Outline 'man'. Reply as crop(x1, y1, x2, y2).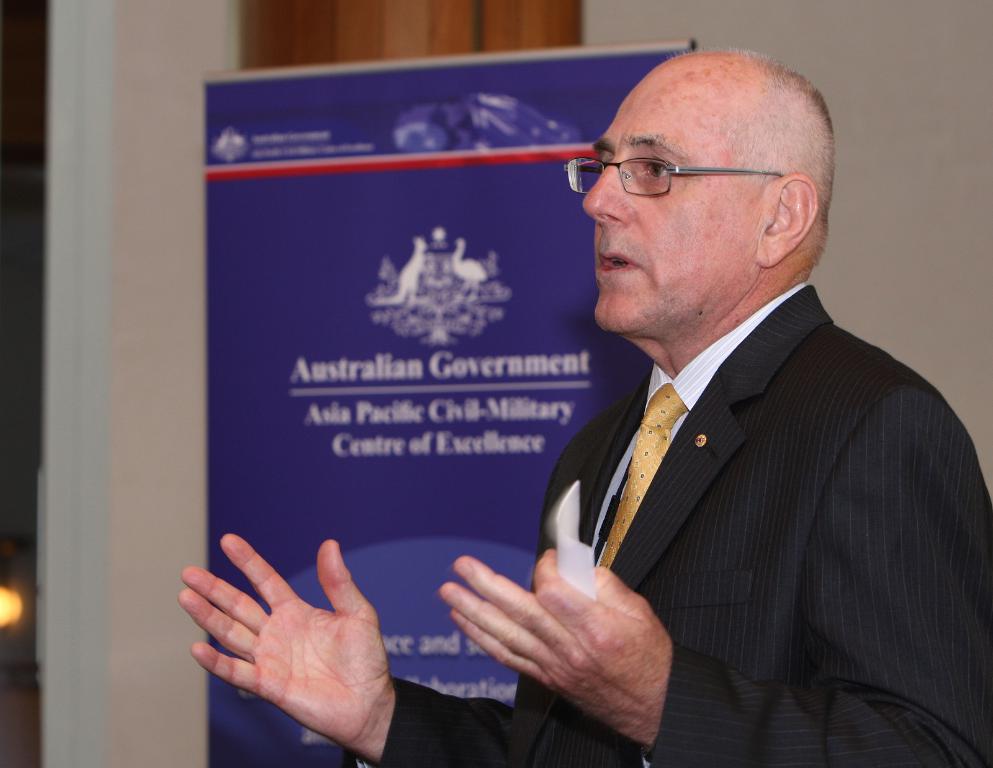
crop(179, 42, 992, 764).
